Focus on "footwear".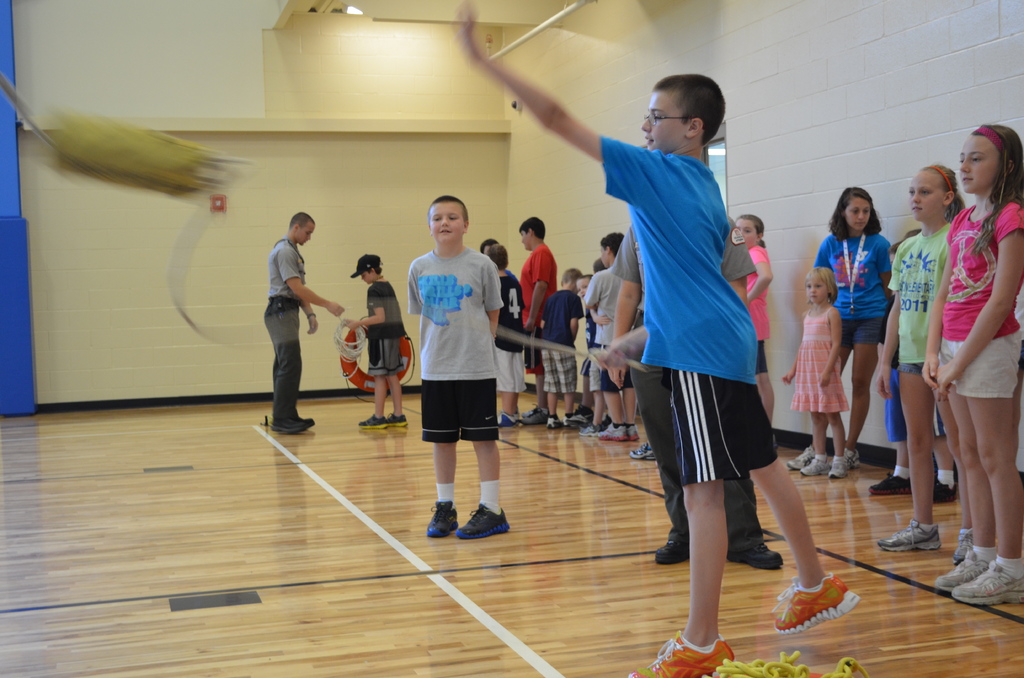
Focused at (x1=954, y1=563, x2=1023, y2=604).
